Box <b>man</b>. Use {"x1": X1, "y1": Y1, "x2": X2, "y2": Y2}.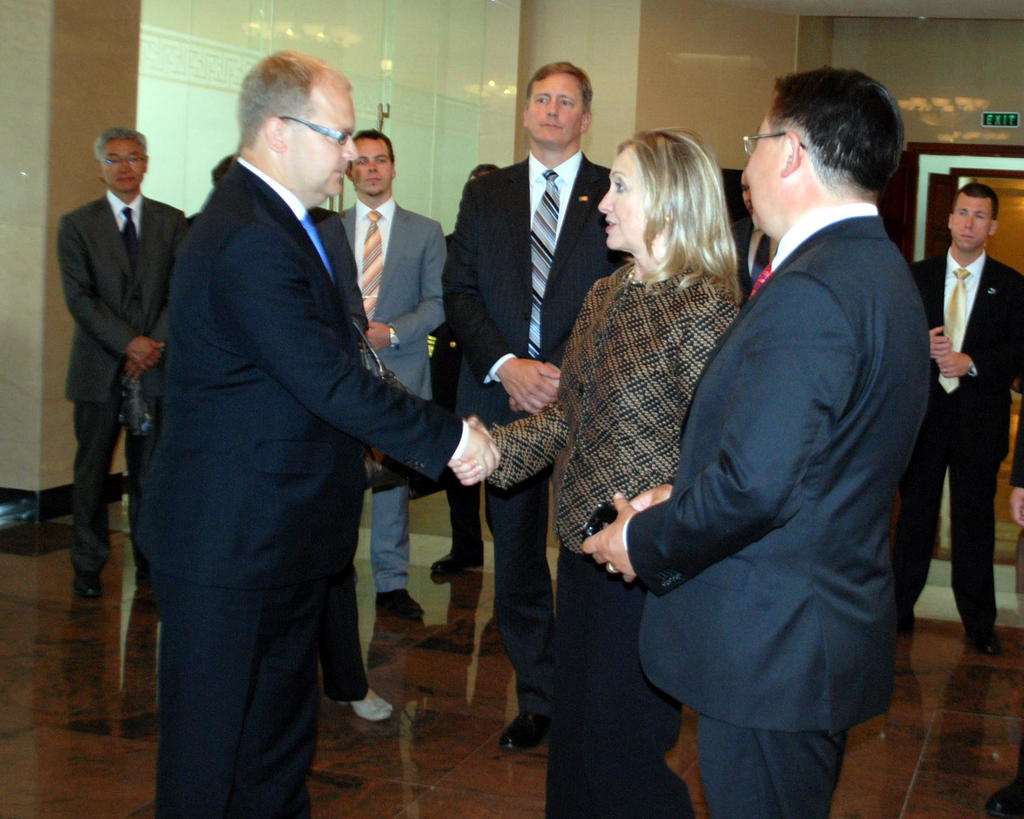
{"x1": 726, "y1": 165, "x2": 782, "y2": 309}.
